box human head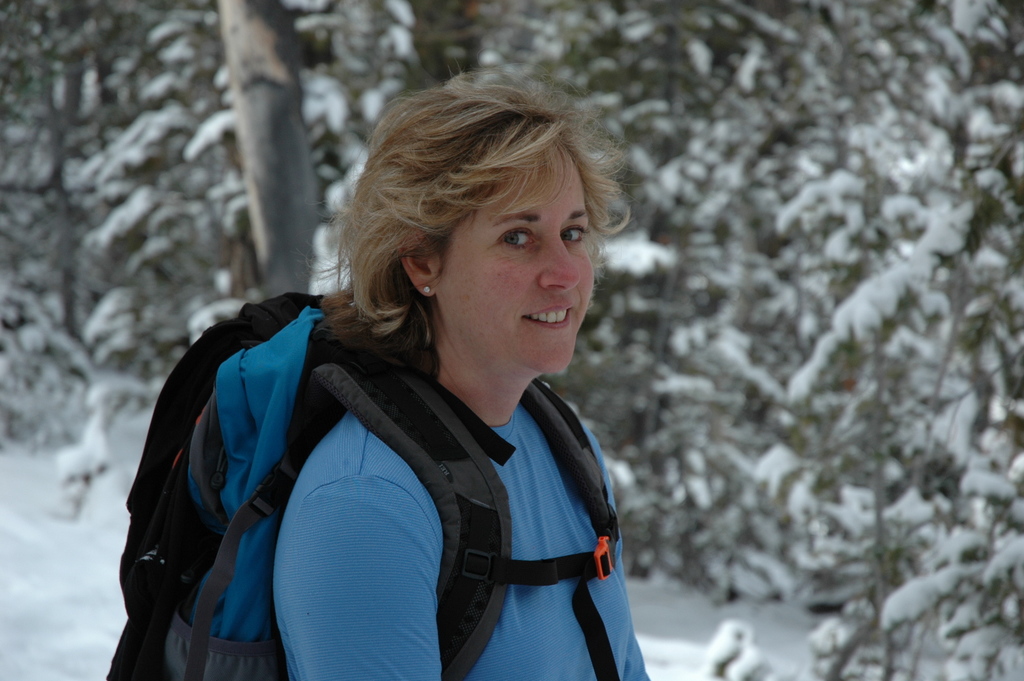
rect(330, 72, 613, 402)
